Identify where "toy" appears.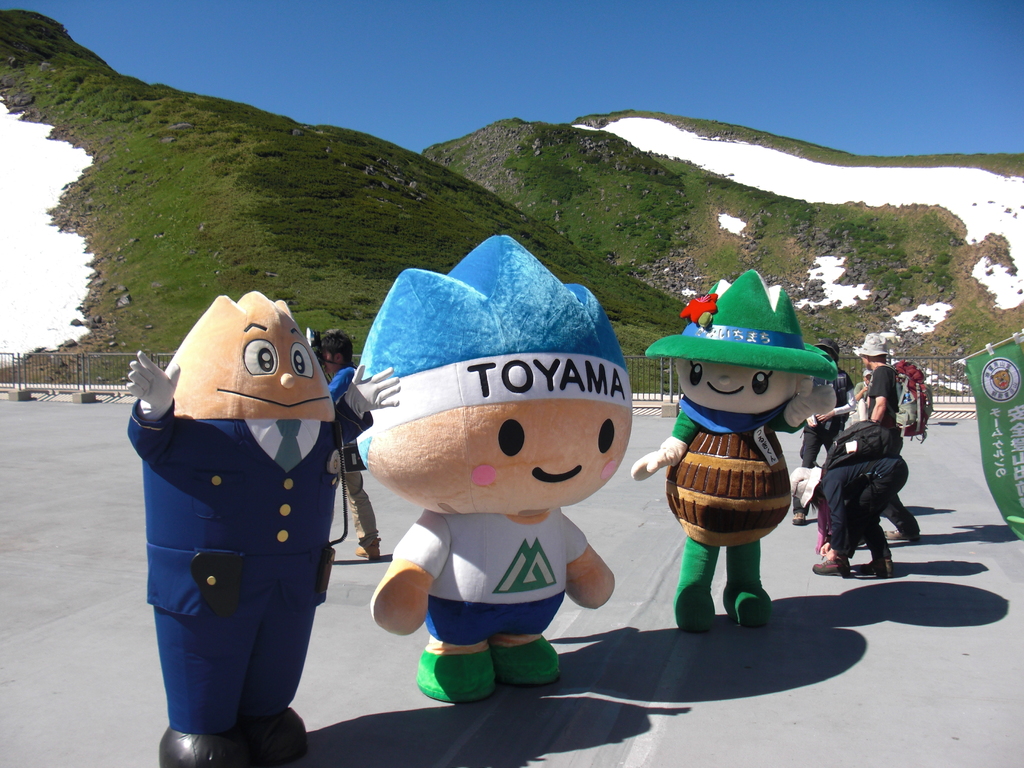
Appears at x1=632 y1=266 x2=831 y2=625.
